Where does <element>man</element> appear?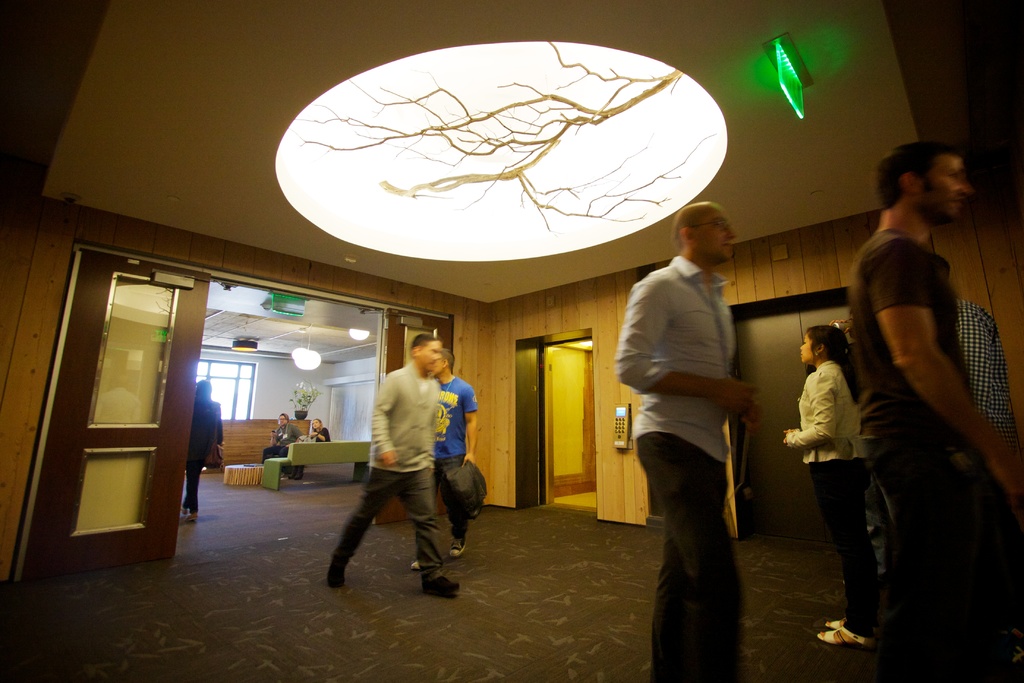
Appears at left=262, top=409, right=299, bottom=462.
